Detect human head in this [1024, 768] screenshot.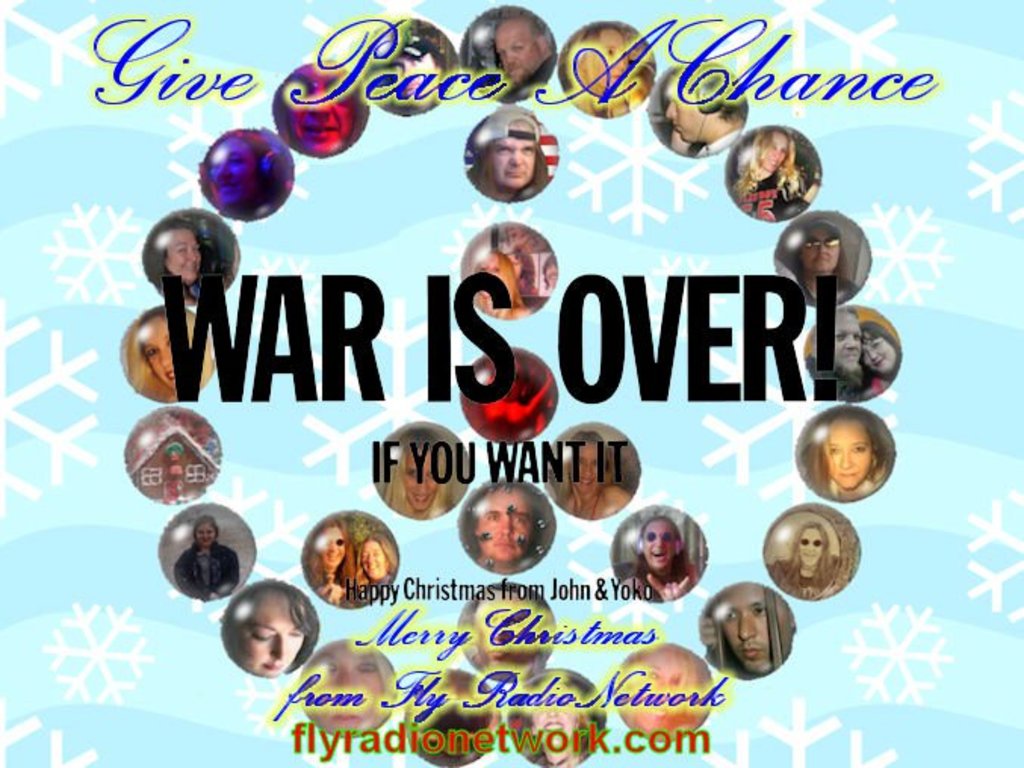
Detection: bbox(390, 36, 442, 116).
